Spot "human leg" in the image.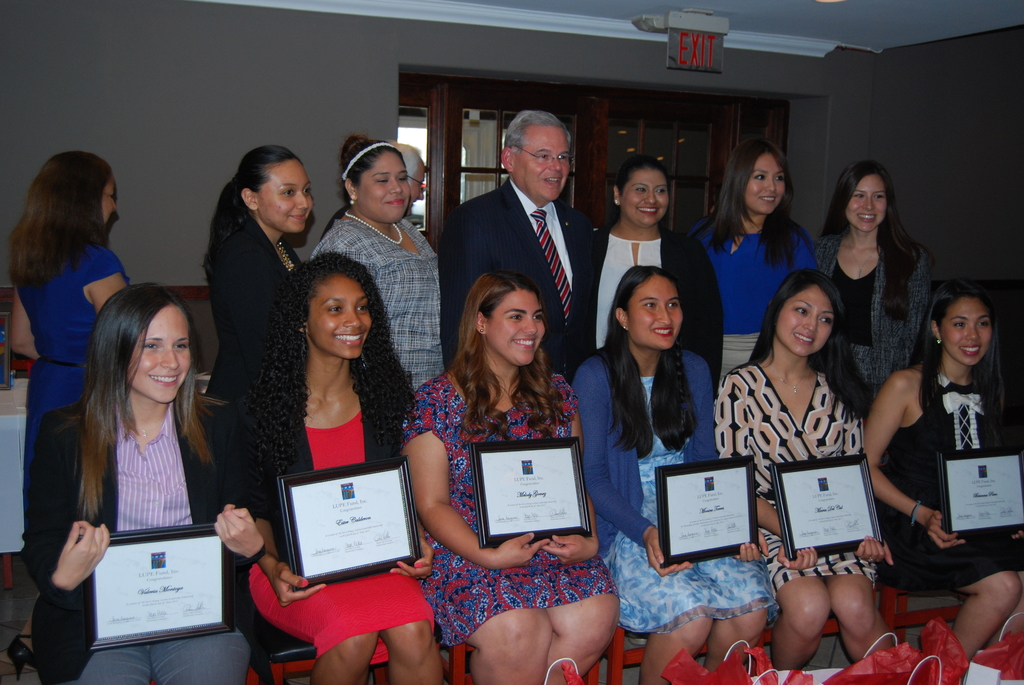
"human leg" found at x1=6 y1=396 x2=72 y2=677.
